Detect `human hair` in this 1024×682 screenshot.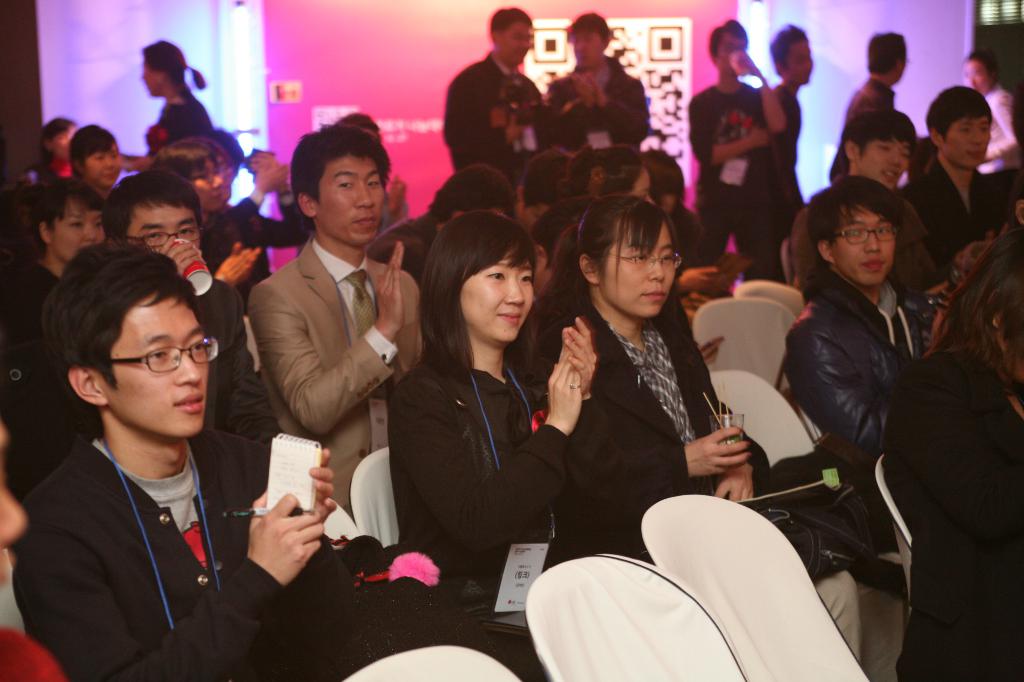
Detection: {"left": 337, "top": 111, "right": 380, "bottom": 140}.
